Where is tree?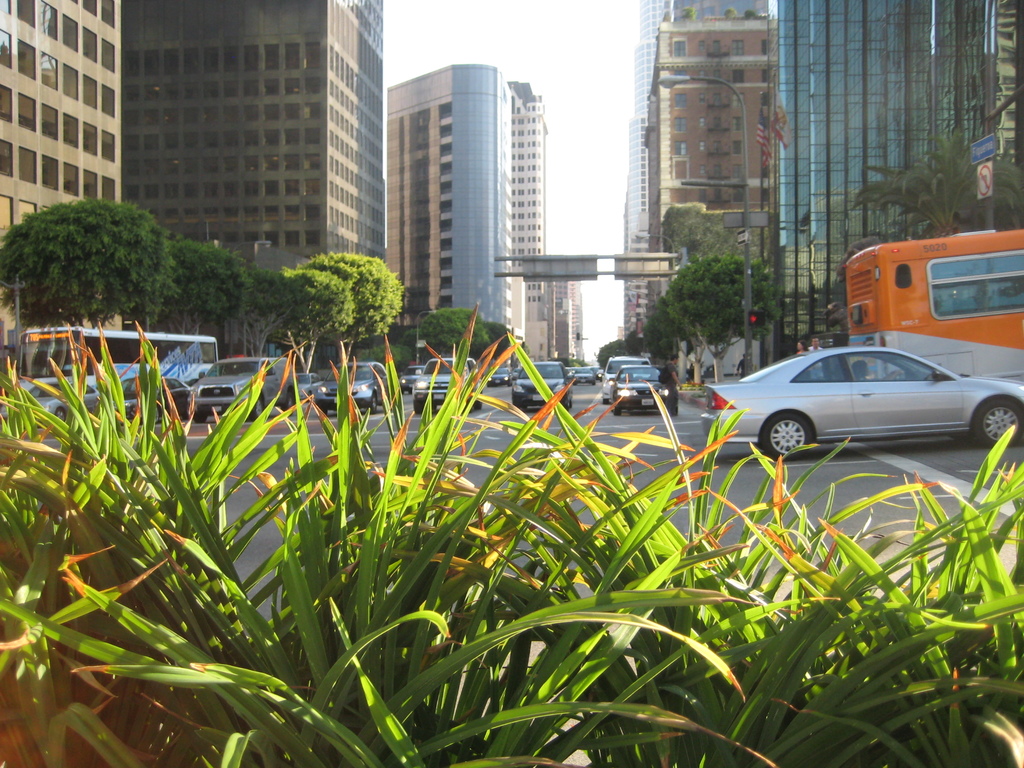
0, 196, 177, 330.
